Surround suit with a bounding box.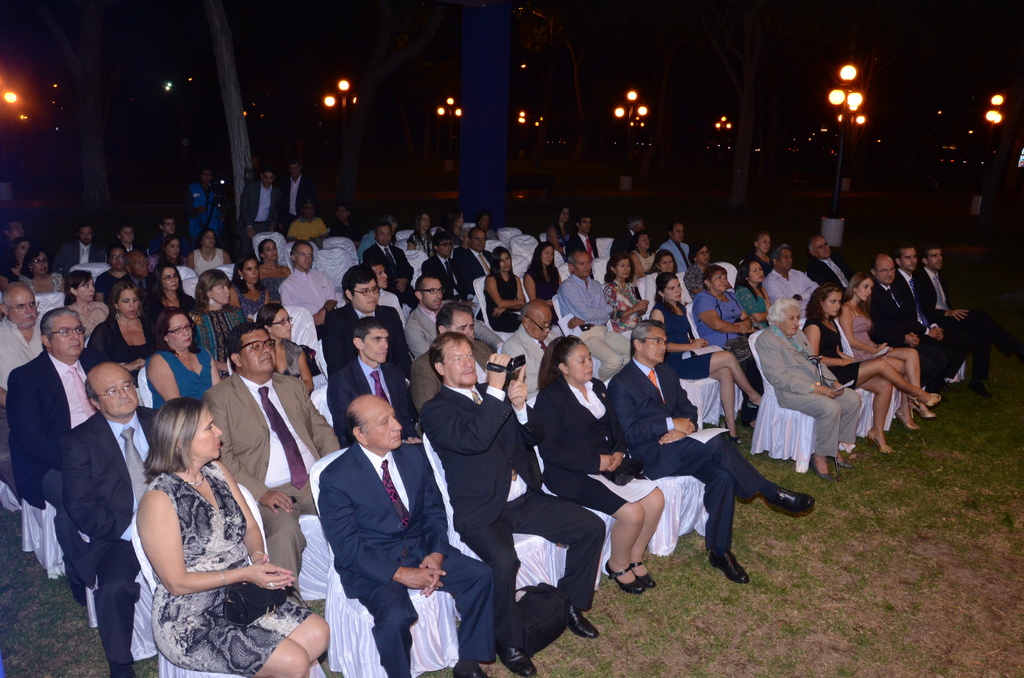
rect(362, 241, 419, 313).
